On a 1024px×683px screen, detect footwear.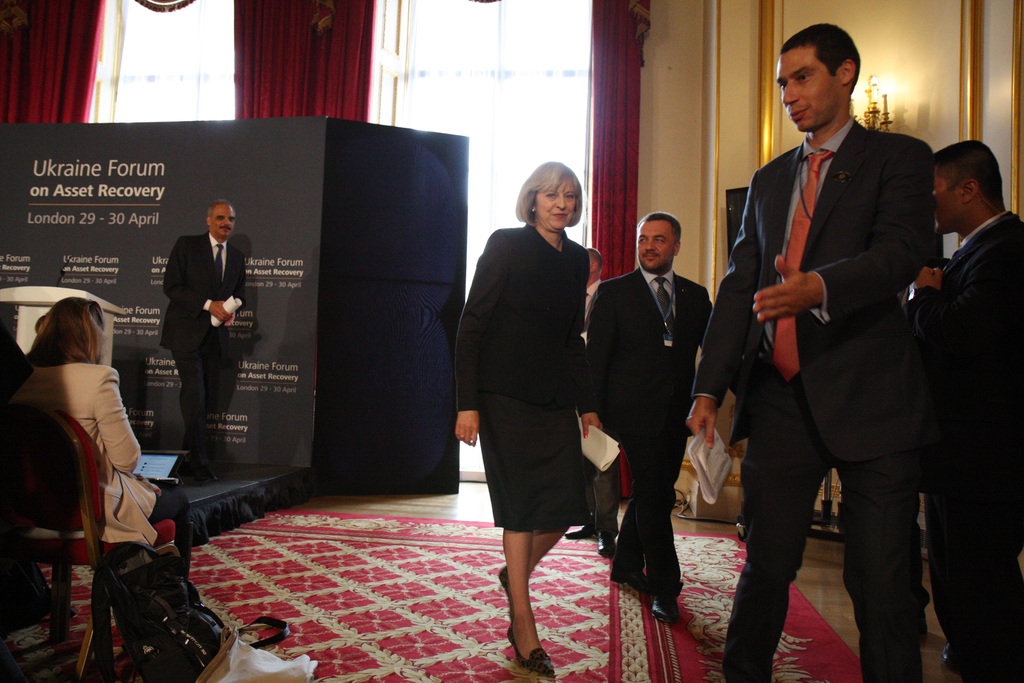
941:636:960:671.
